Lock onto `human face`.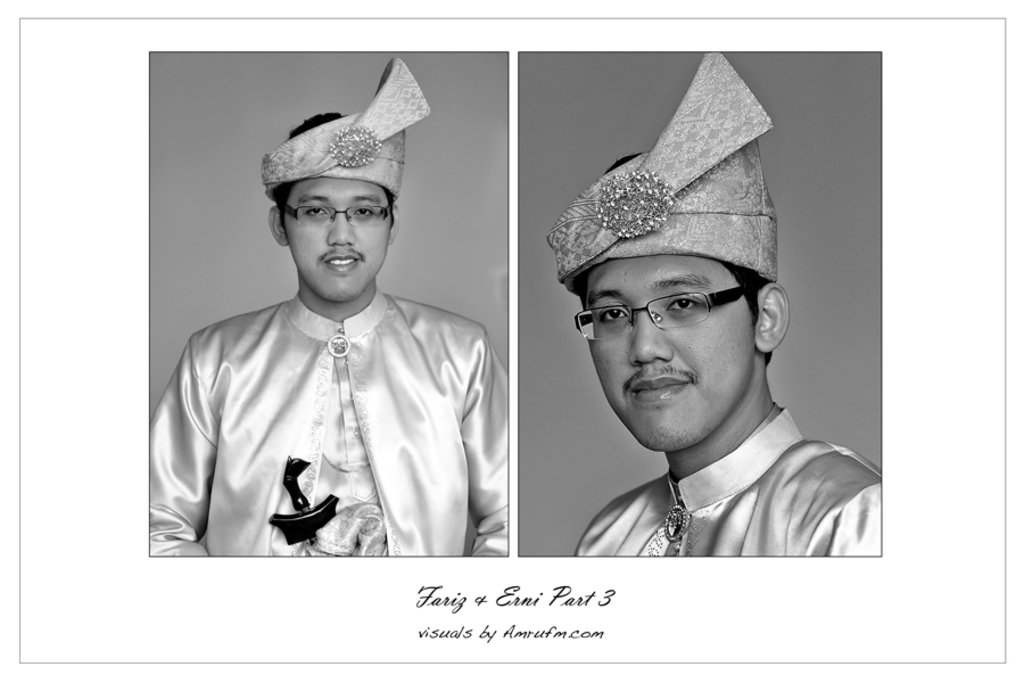
Locked: (283, 176, 388, 302).
